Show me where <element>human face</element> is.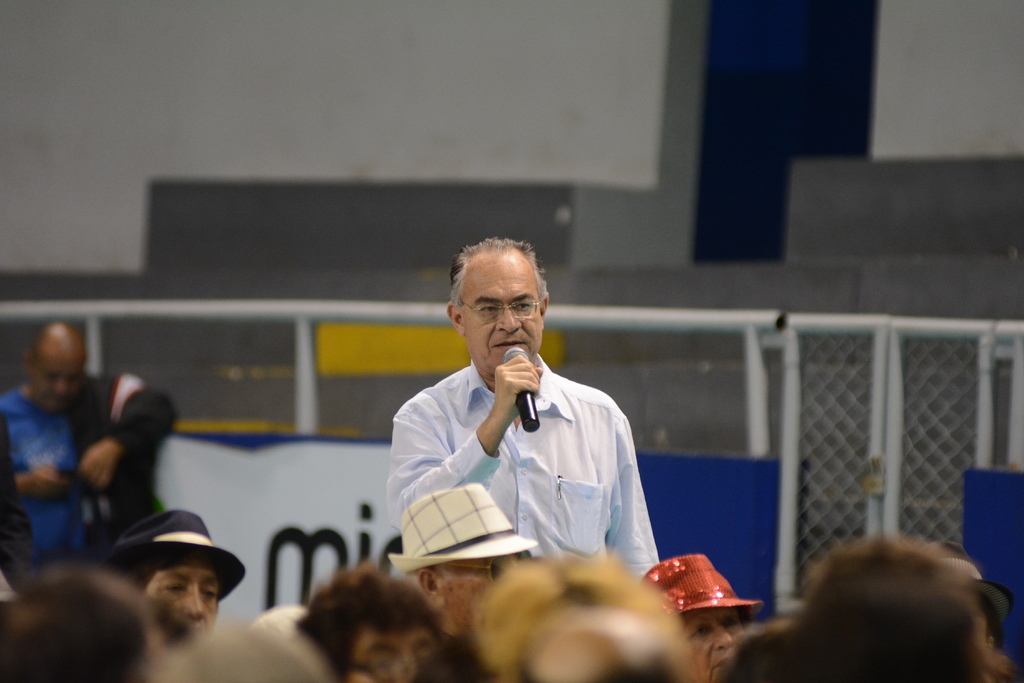
<element>human face</element> is at (461, 252, 541, 382).
